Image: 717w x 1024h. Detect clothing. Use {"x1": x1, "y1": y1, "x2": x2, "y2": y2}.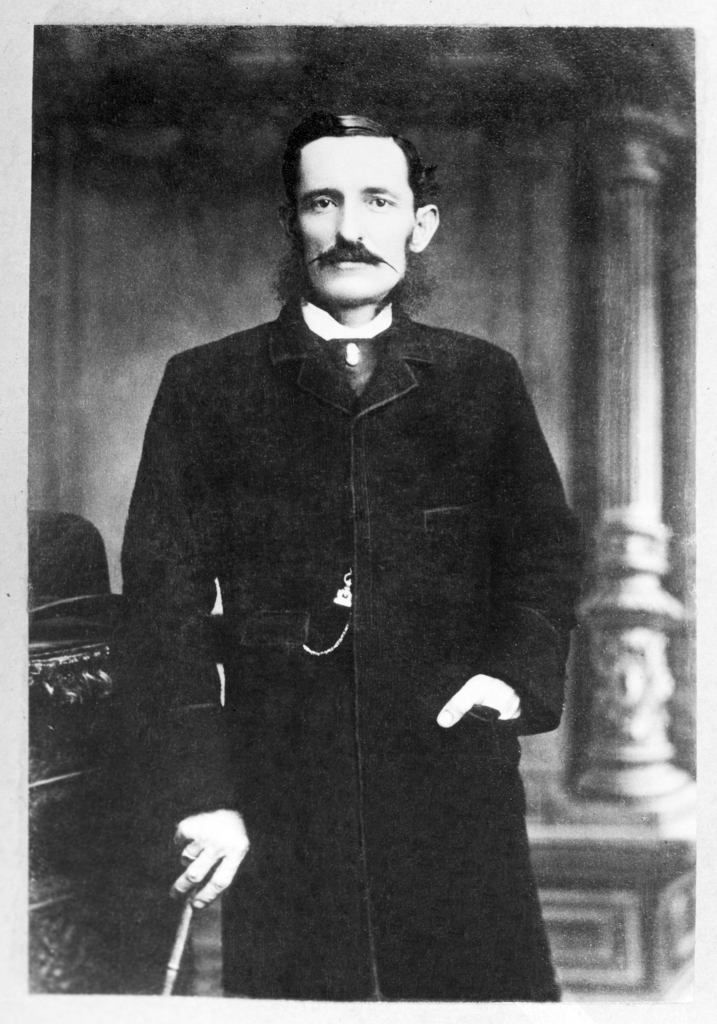
{"x1": 108, "y1": 221, "x2": 592, "y2": 996}.
